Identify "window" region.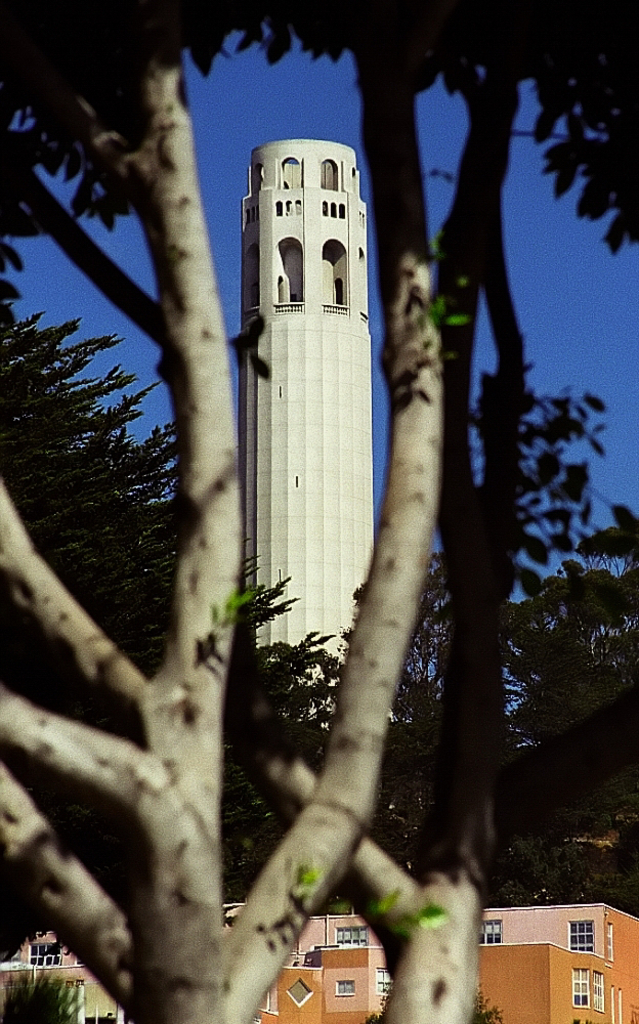
Region: [331,974,355,1006].
